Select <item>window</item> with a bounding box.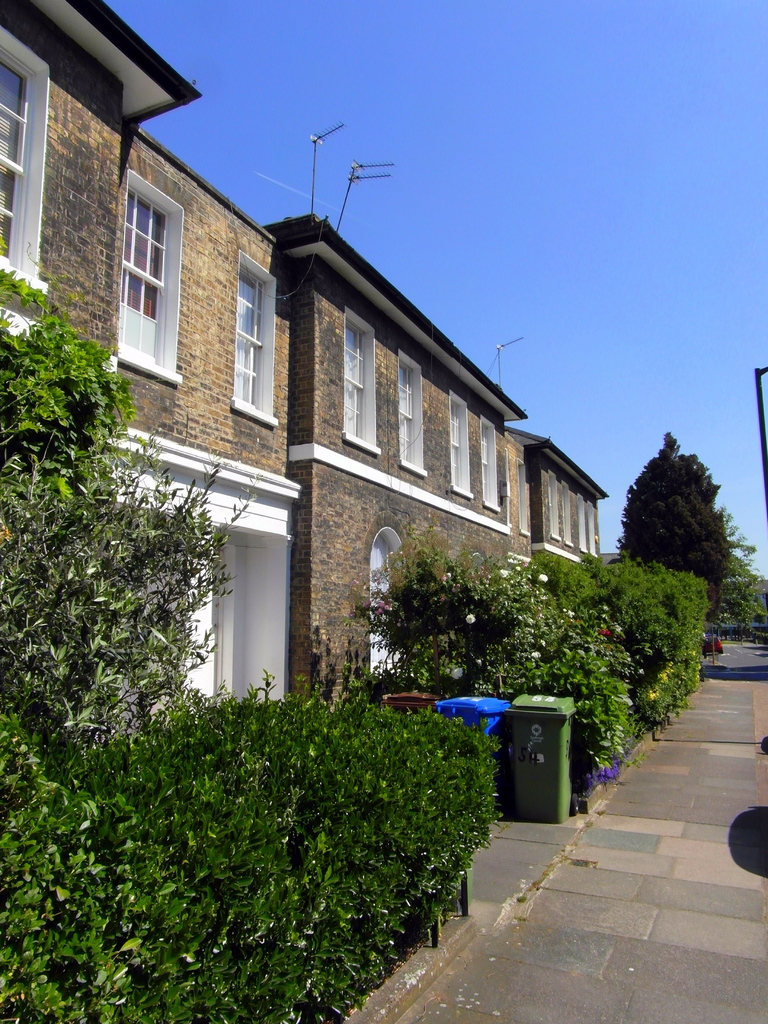
region(394, 348, 431, 477).
